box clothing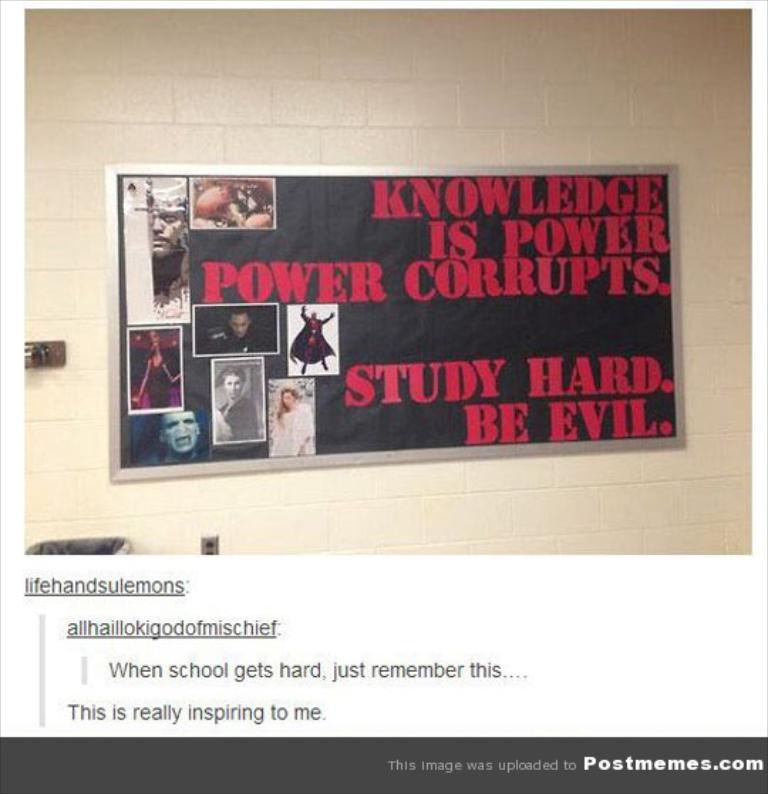
{"x1": 269, "y1": 400, "x2": 314, "y2": 455}
